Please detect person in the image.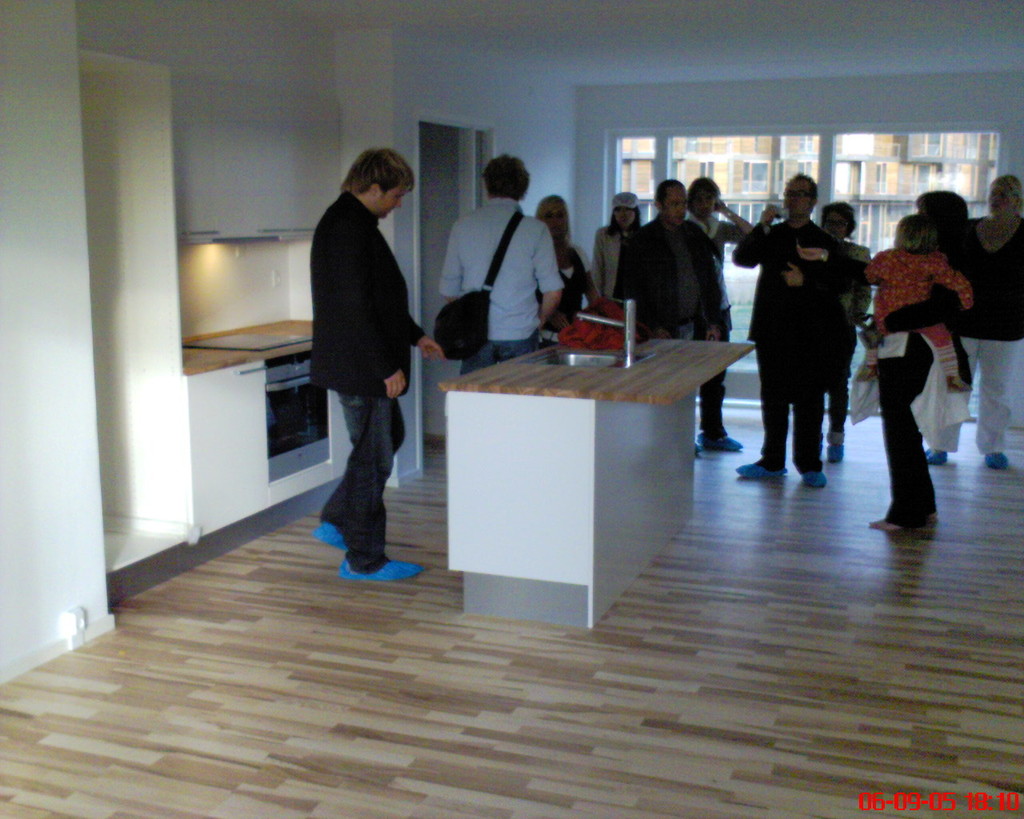
[632, 178, 720, 344].
